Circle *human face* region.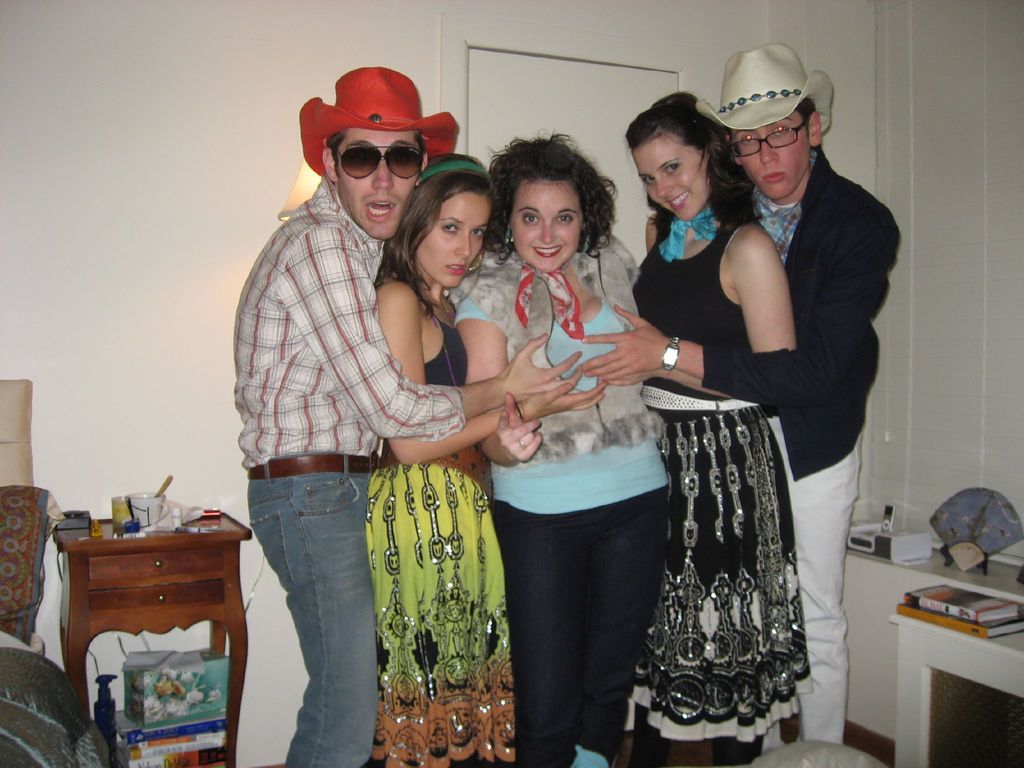
Region: left=733, top=113, right=809, bottom=196.
